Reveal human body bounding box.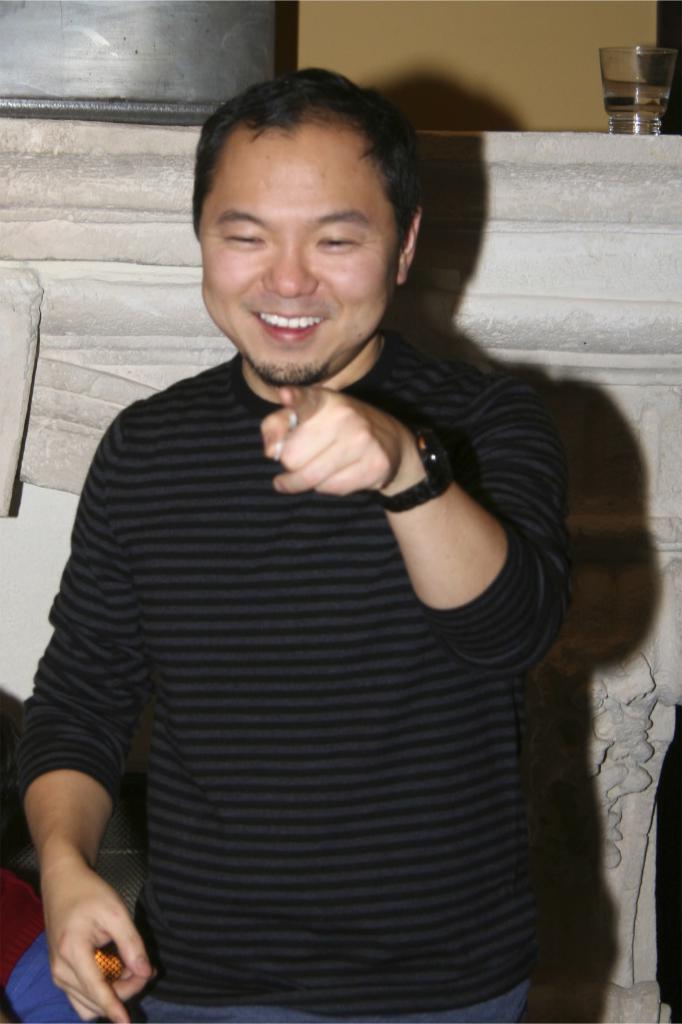
Revealed: 0/193/615/1023.
